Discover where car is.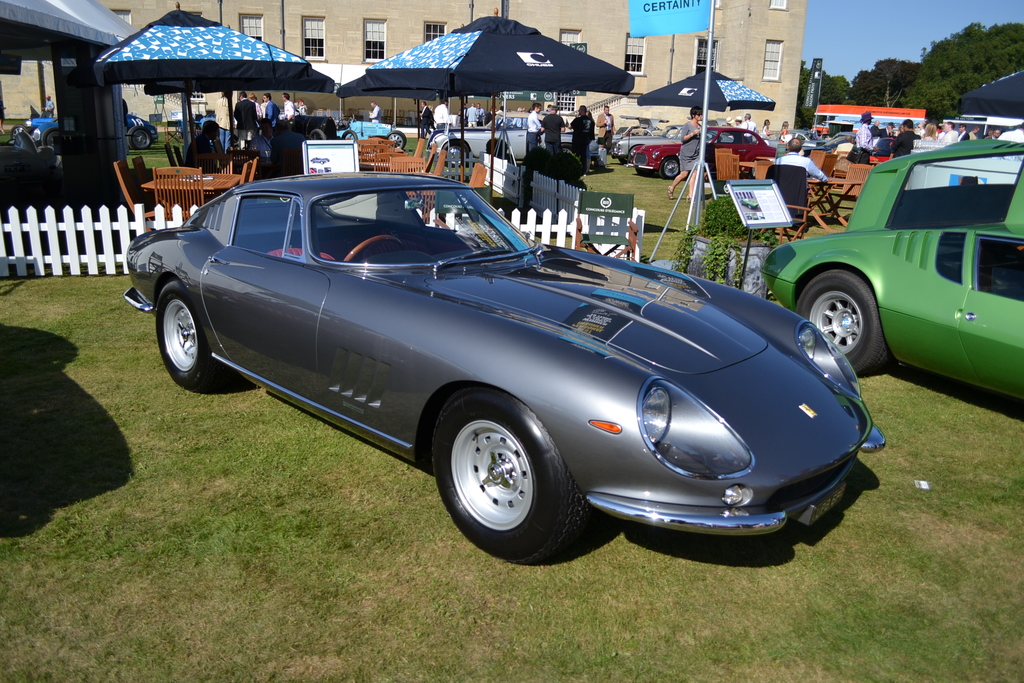
Discovered at left=118, top=173, right=895, bottom=564.
